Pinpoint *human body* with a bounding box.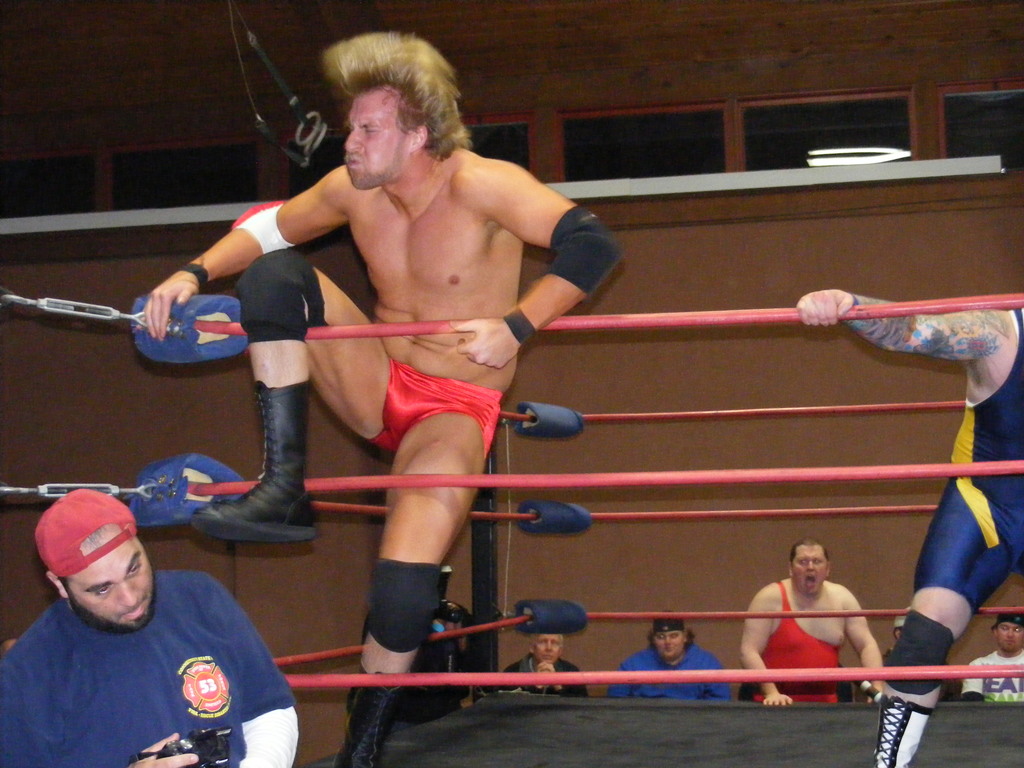
504/635/588/700.
